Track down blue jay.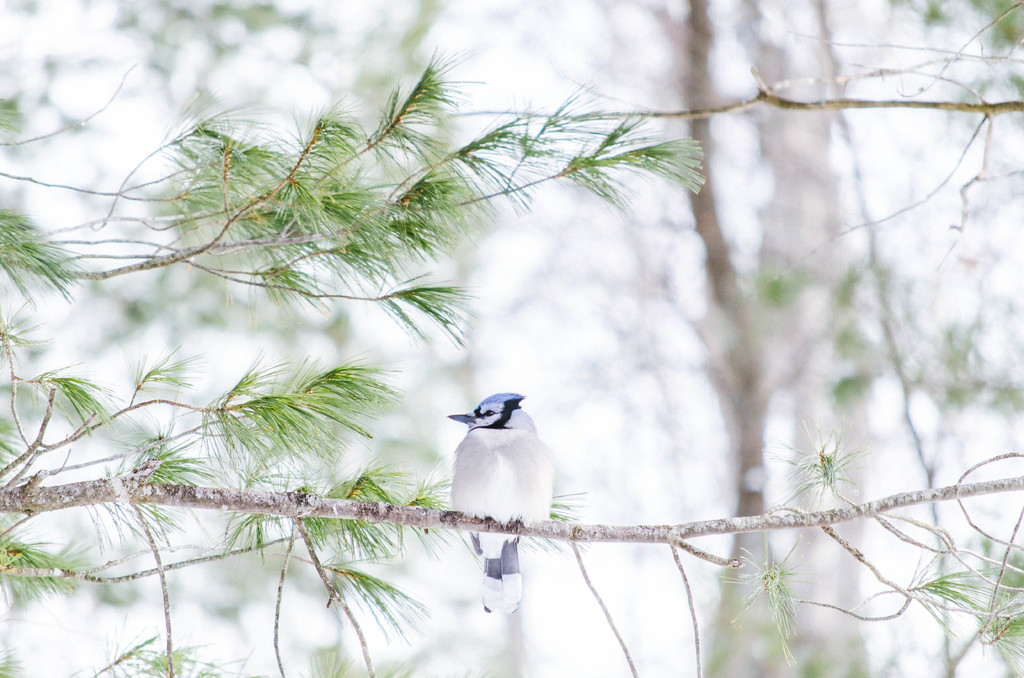
Tracked to (left=442, top=388, right=554, bottom=613).
